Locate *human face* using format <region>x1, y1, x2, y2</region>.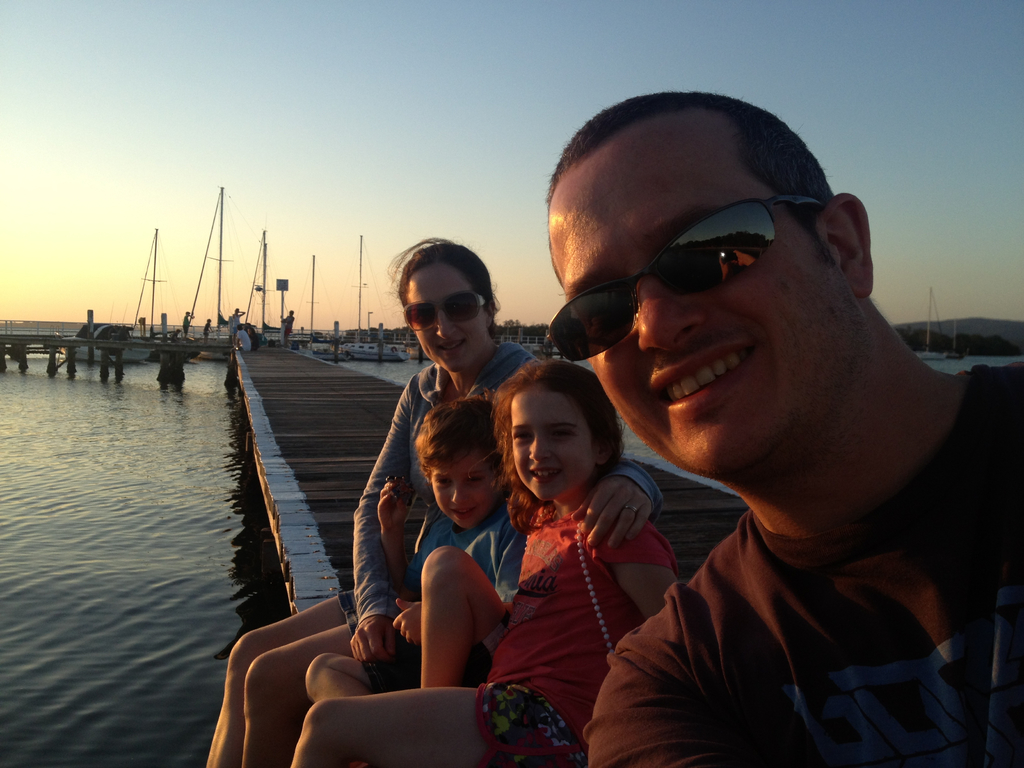
<region>410, 252, 491, 369</region>.
